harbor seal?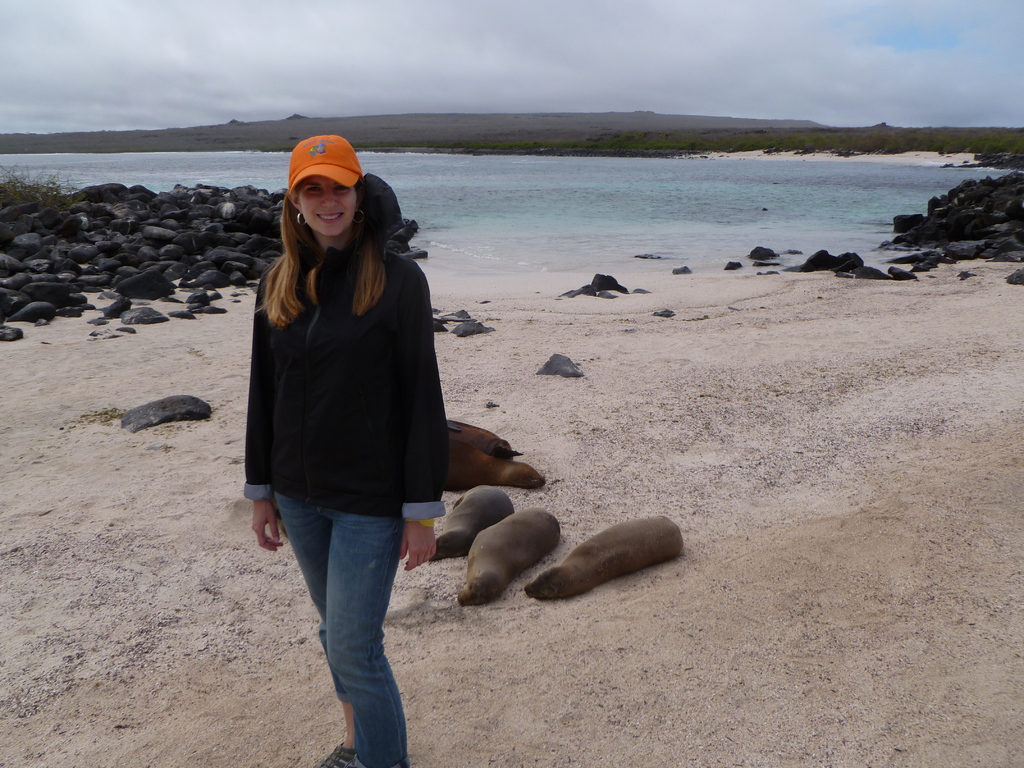
left=440, top=424, right=549, bottom=490
